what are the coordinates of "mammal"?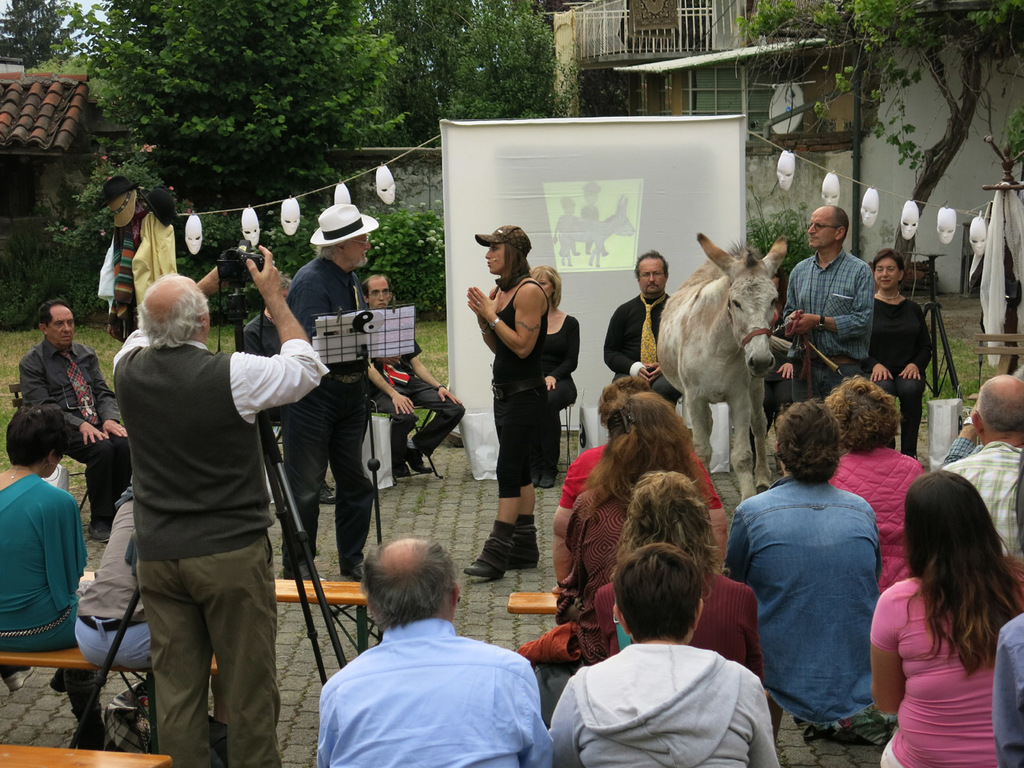
detection(111, 245, 329, 767).
